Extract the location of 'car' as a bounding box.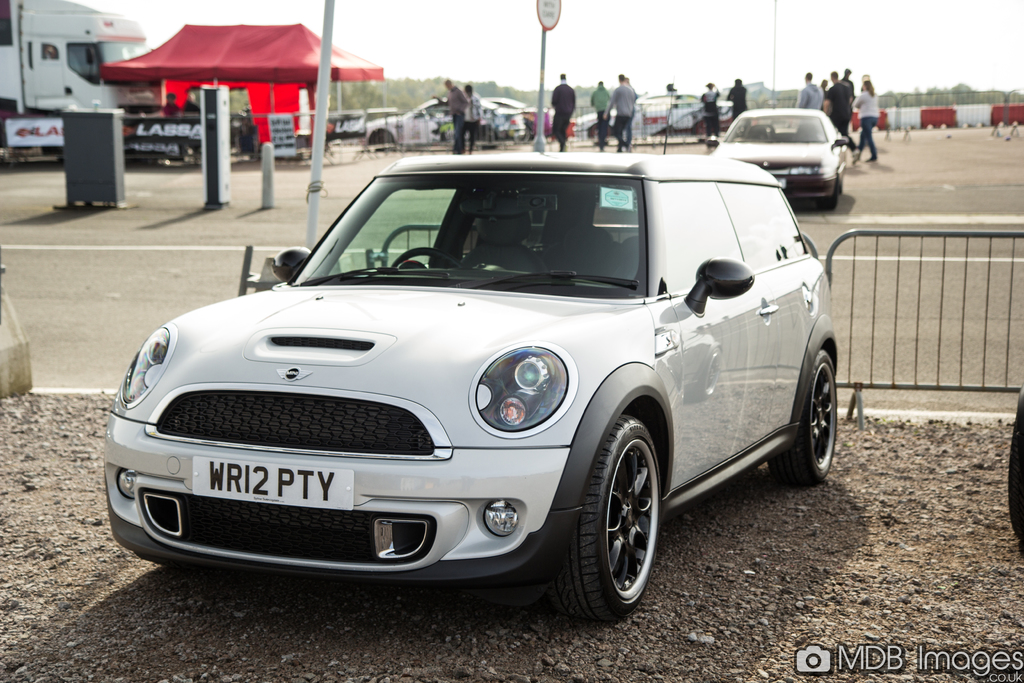
575 102 742 136.
